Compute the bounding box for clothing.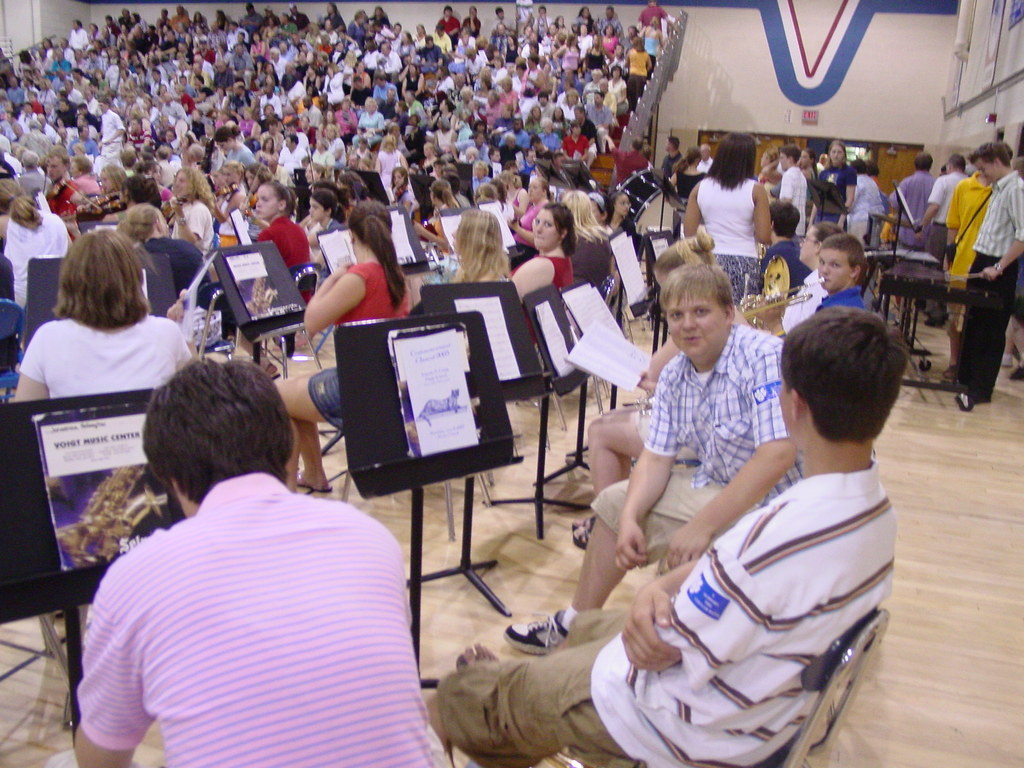
692/179/767/307.
